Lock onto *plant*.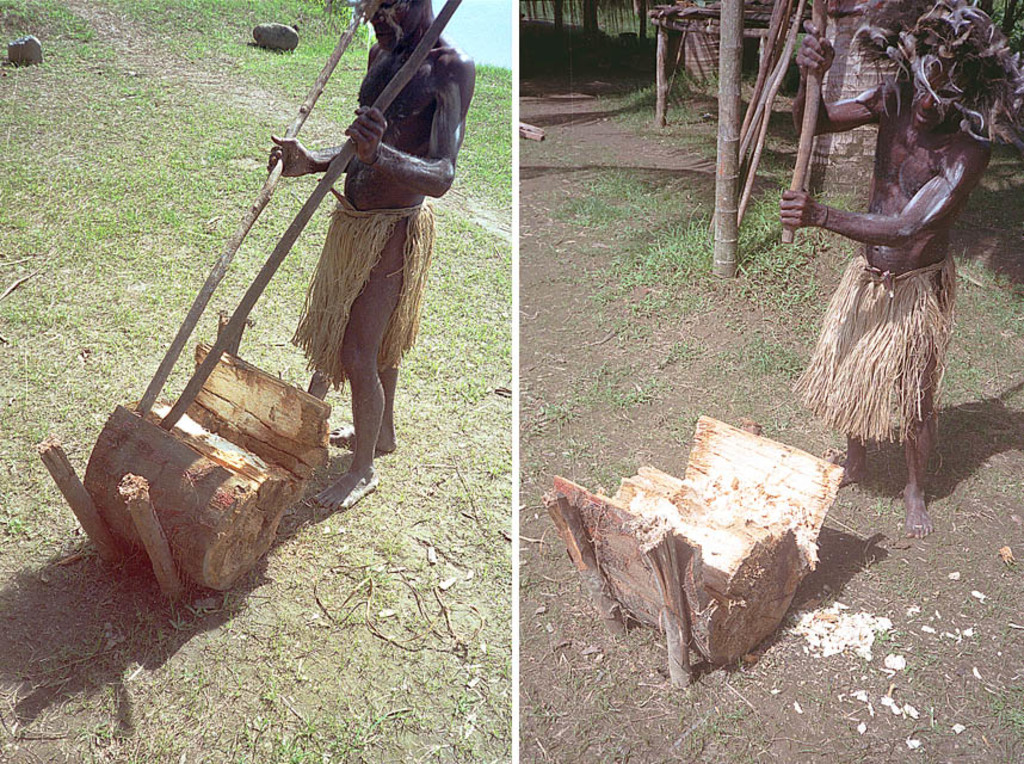
Locked: {"x1": 232, "y1": 714, "x2": 269, "y2": 762}.
